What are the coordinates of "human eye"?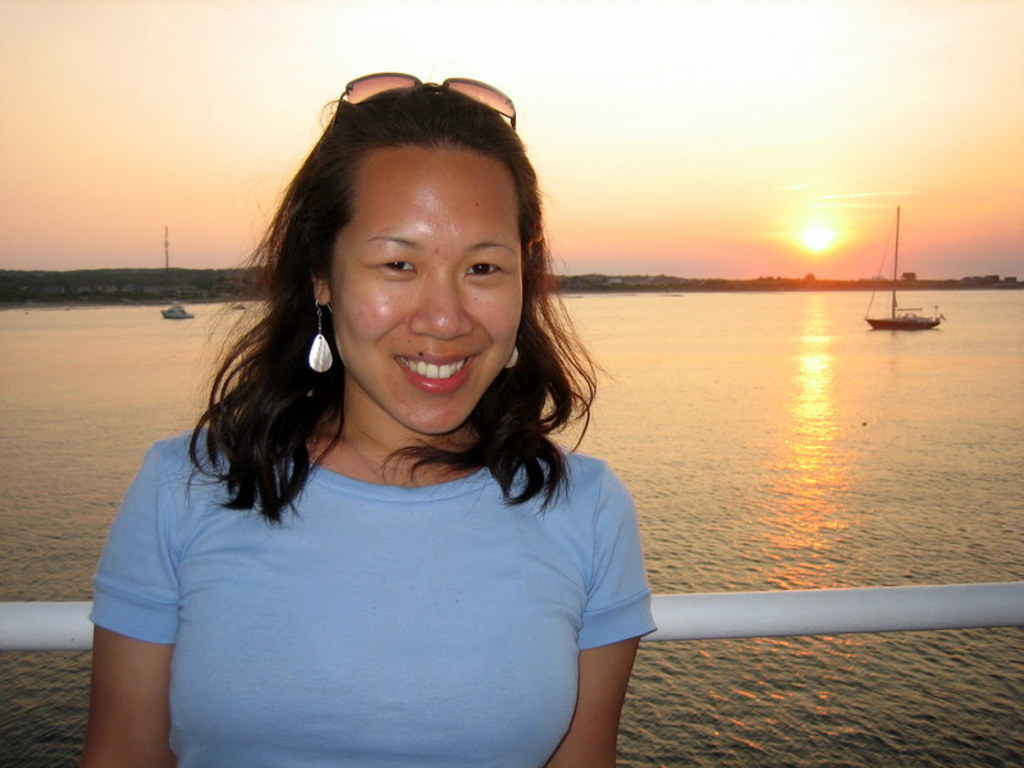
454,251,512,288.
